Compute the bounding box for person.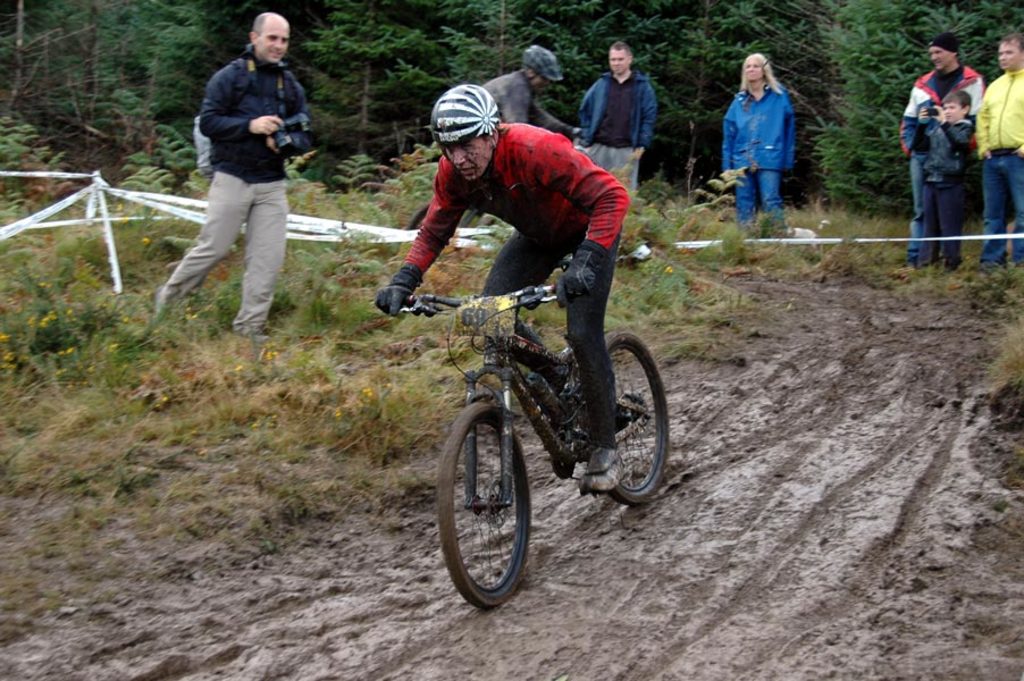
976 35 1023 279.
